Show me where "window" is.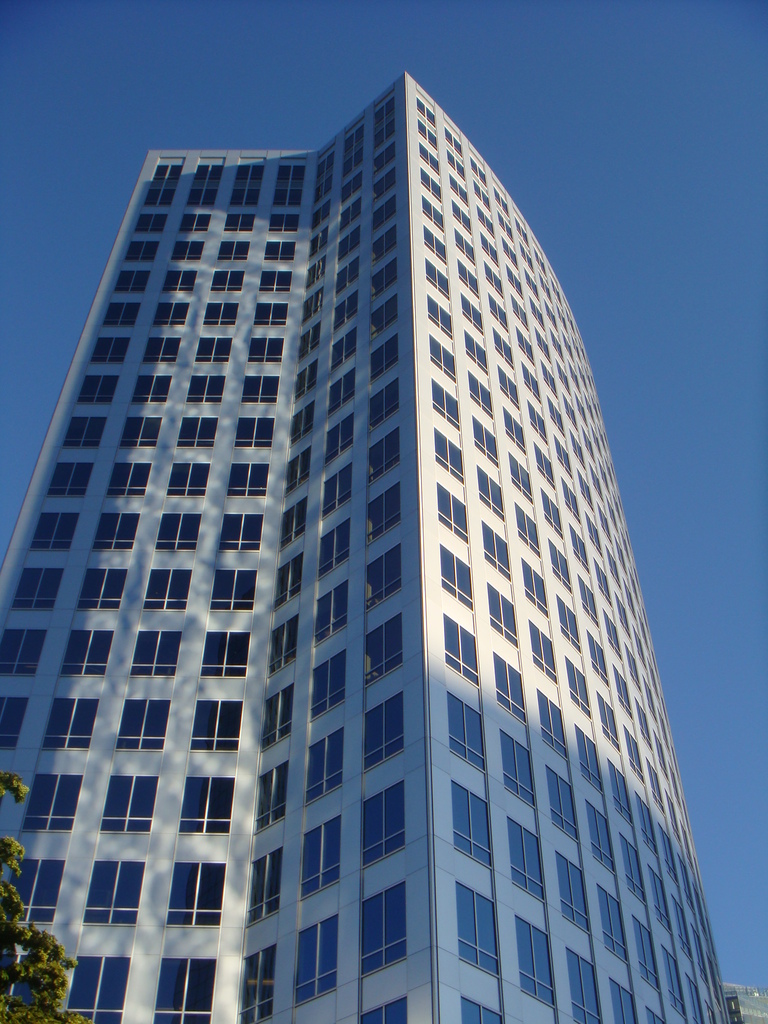
"window" is at (177, 765, 233, 847).
